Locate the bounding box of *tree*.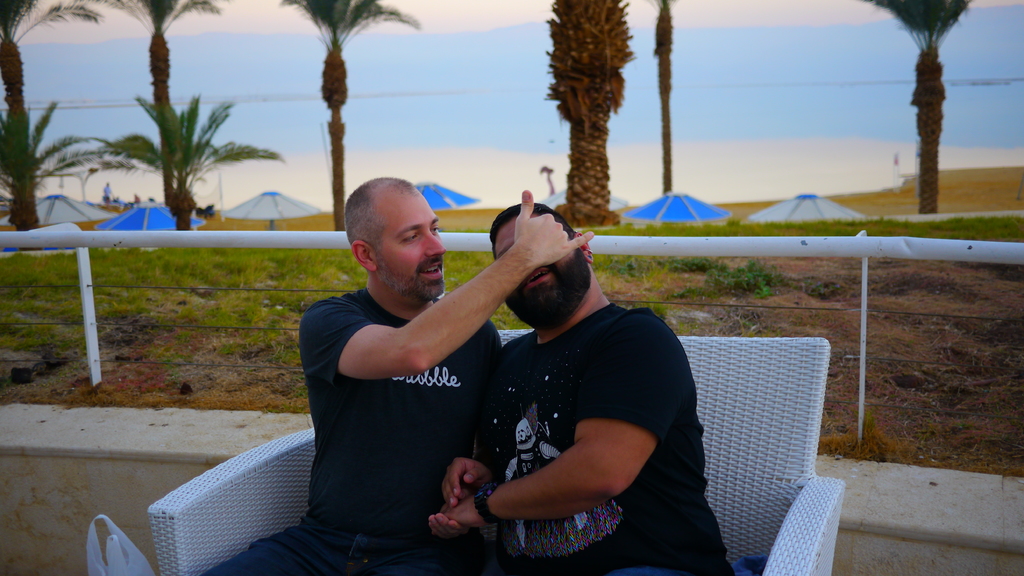
Bounding box: rect(655, 0, 673, 192).
